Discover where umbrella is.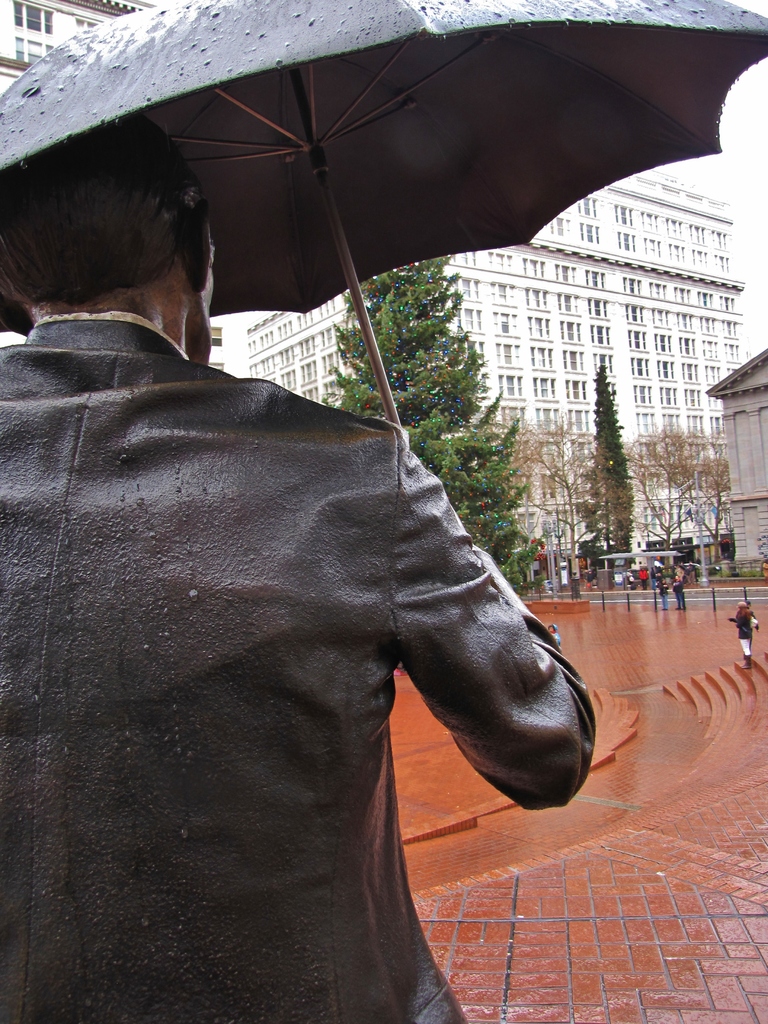
Discovered at [0,0,767,428].
